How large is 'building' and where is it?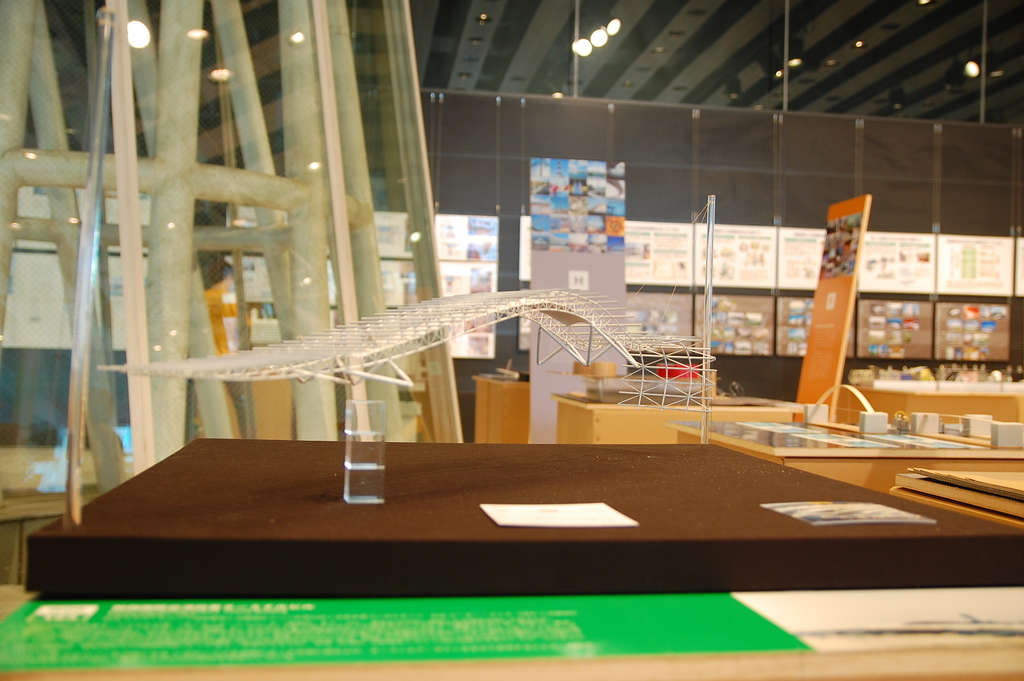
Bounding box: <box>1,0,1019,680</box>.
